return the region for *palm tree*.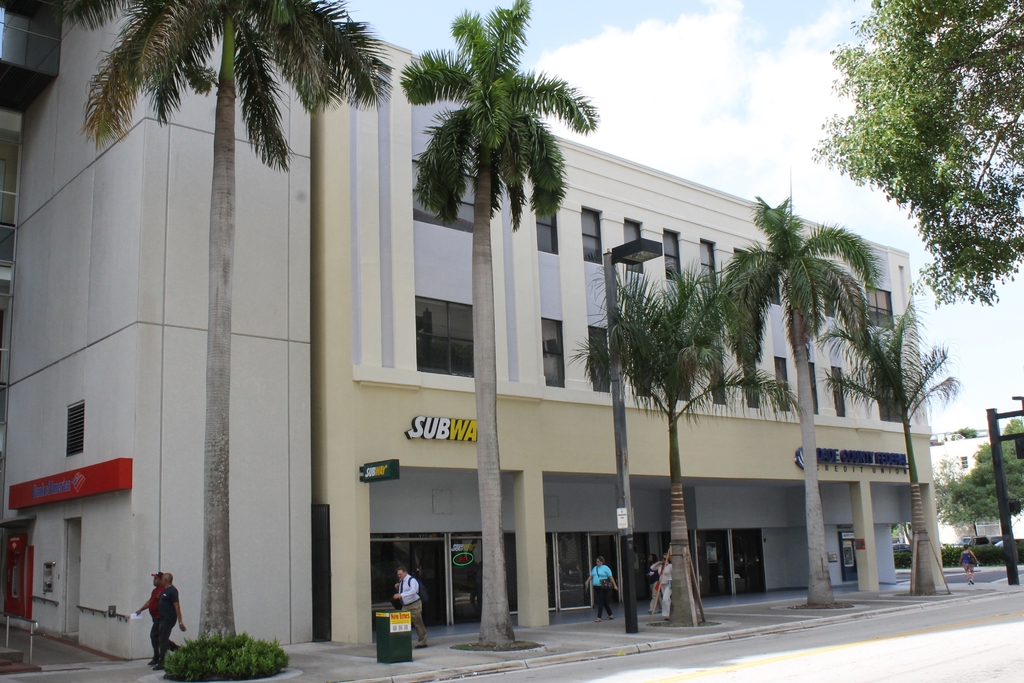
l=39, t=0, r=390, b=682.
